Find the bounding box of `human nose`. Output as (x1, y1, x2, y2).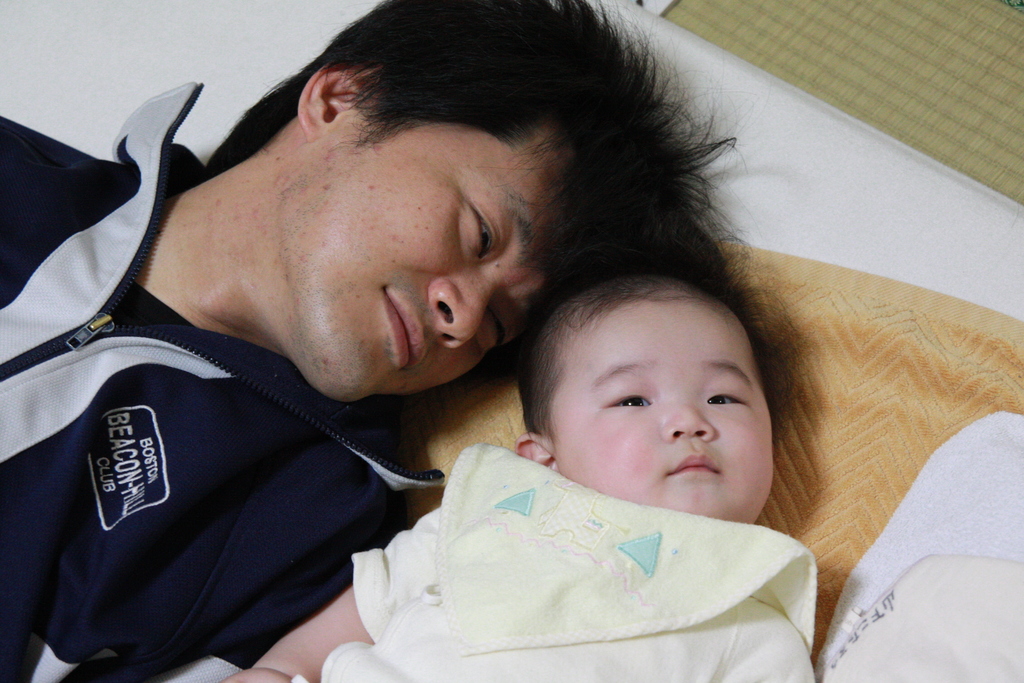
(662, 393, 717, 438).
